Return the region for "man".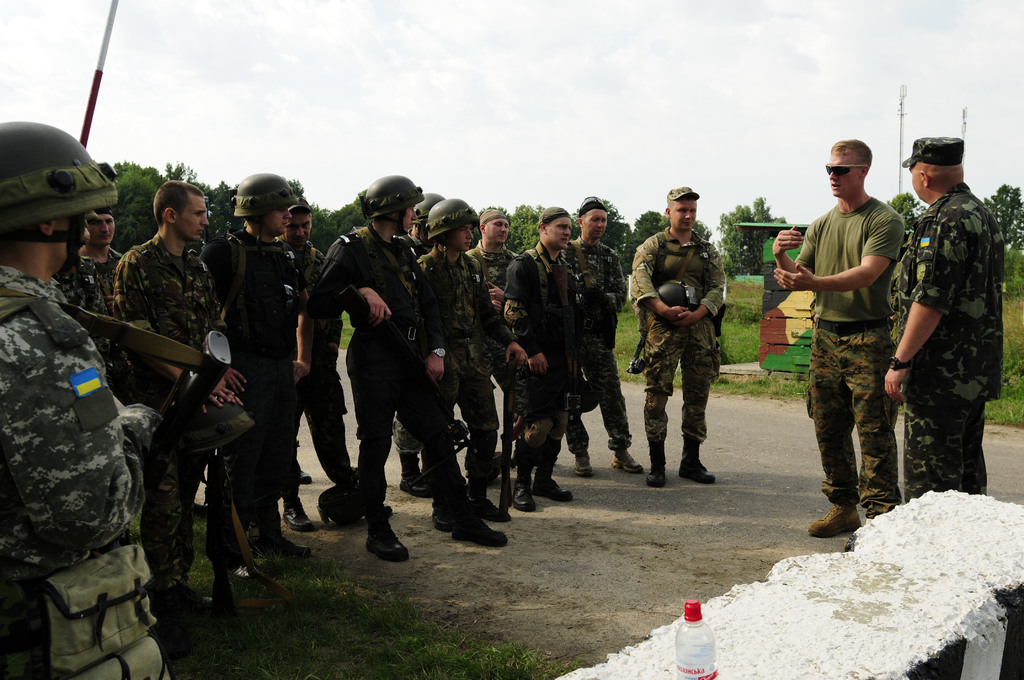
561:198:644:478.
